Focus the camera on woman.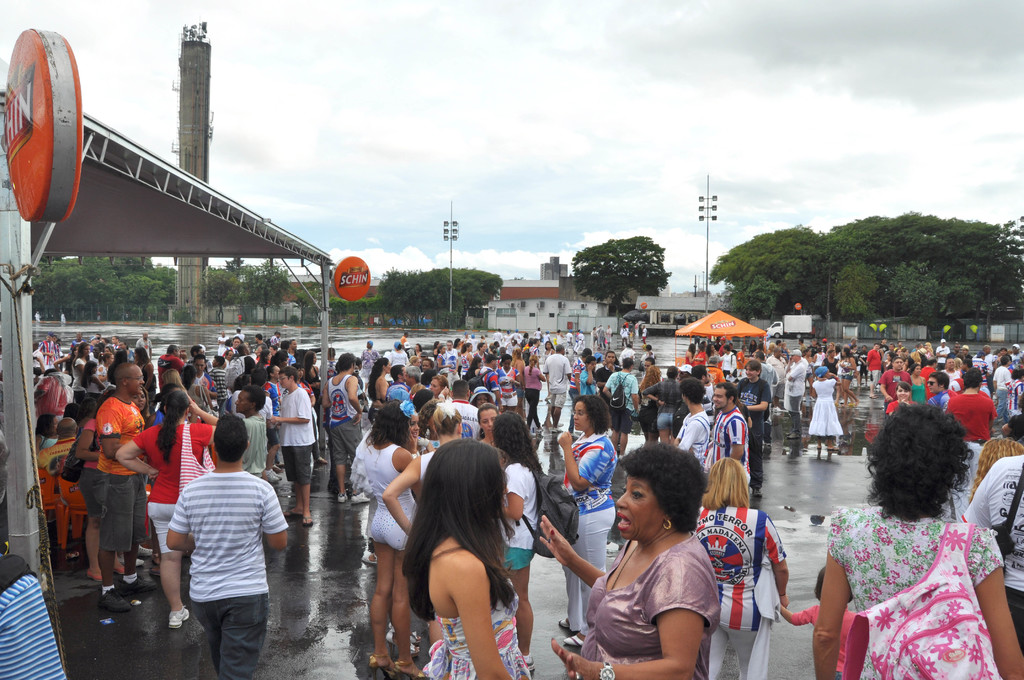
Focus region: left=474, top=401, right=502, bottom=446.
